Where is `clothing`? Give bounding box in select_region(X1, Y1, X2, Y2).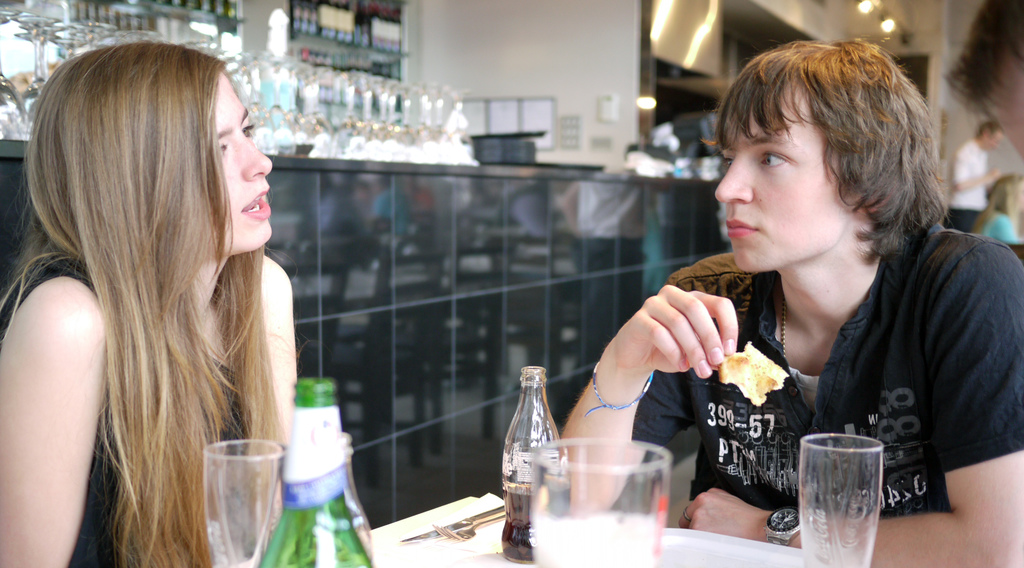
select_region(614, 194, 1010, 547).
